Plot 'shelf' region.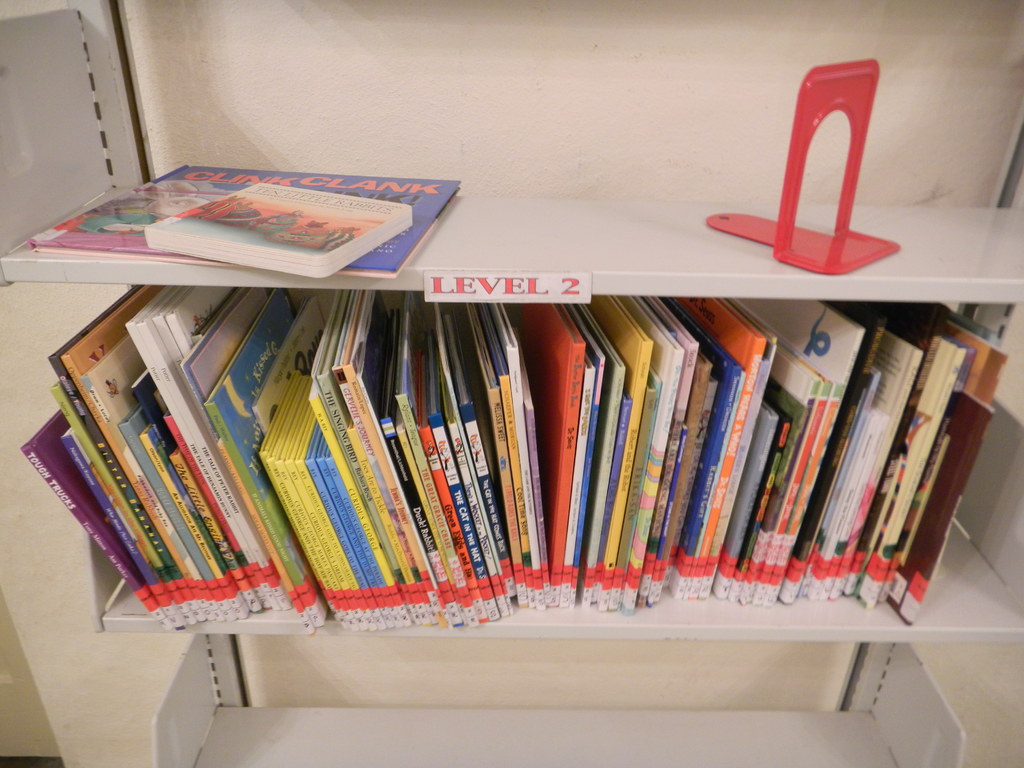
Plotted at 0 0 1023 767.
